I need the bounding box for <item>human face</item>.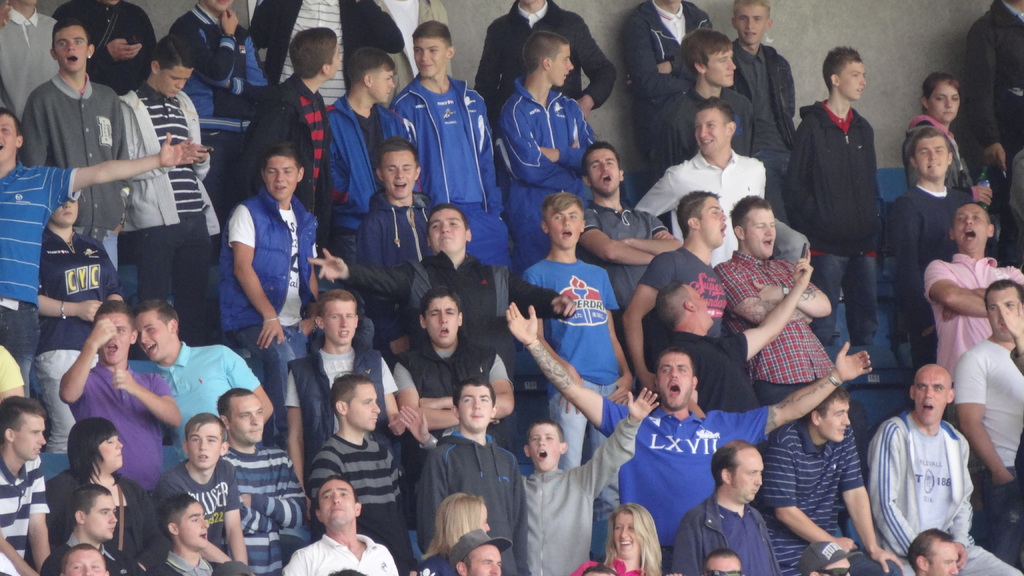
Here it is: l=373, t=65, r=397, b=104.
